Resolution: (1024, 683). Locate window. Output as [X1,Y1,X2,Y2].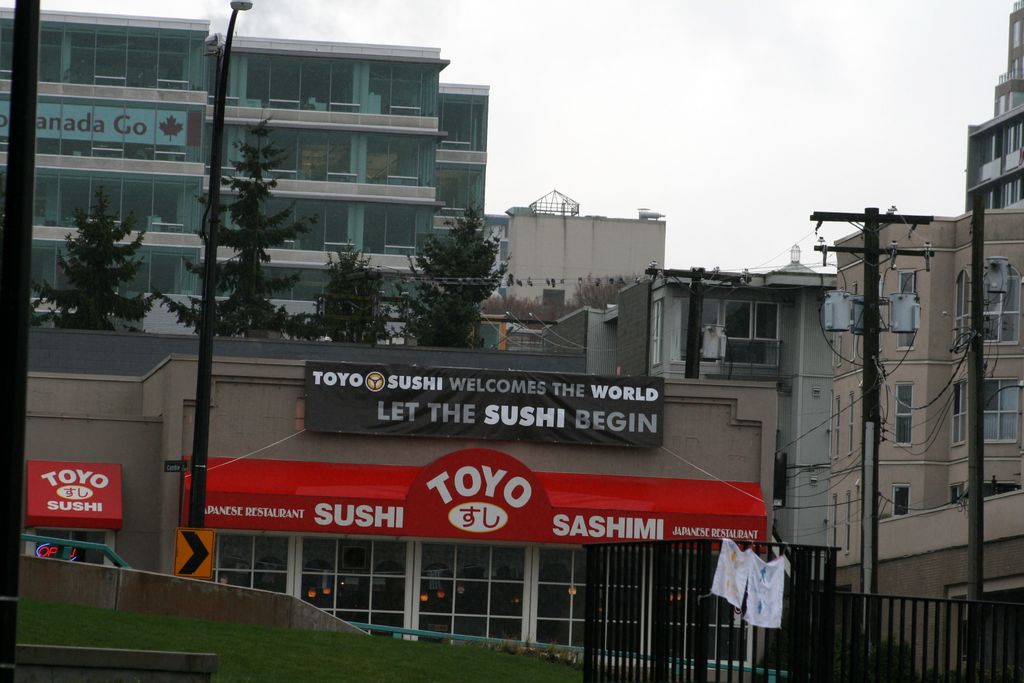
[952,379,968,449].
